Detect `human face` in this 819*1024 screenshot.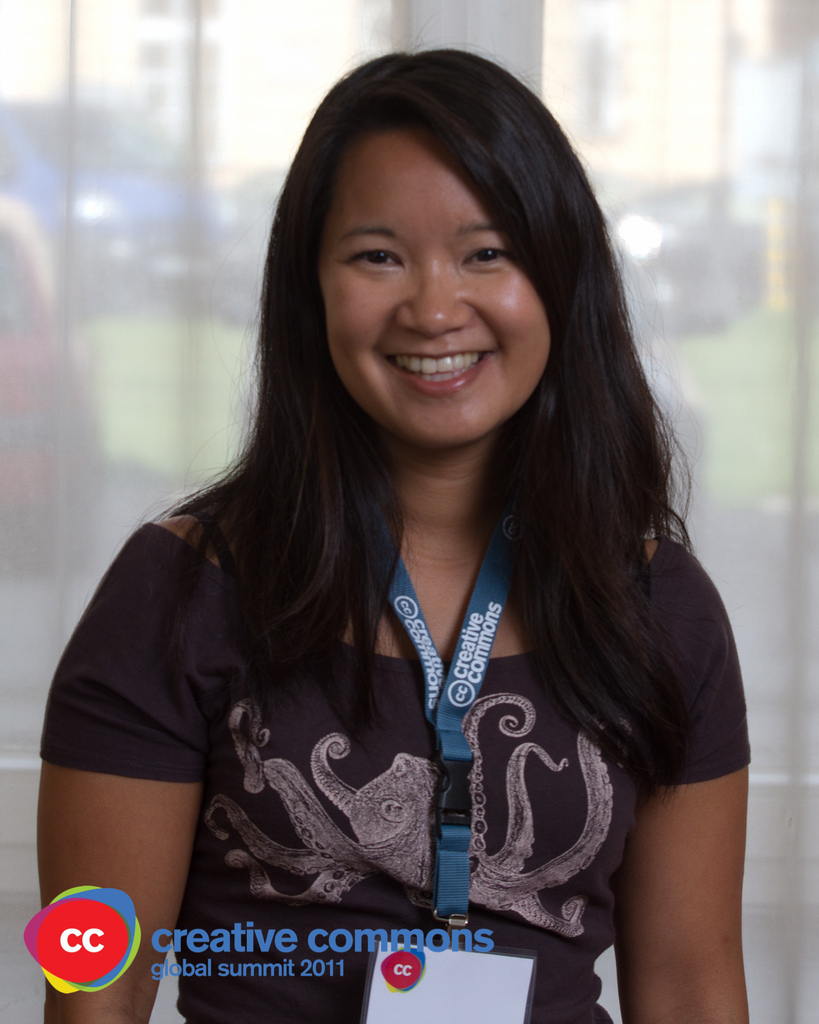
Detection: l=322, t=131, r=551, b=451.
